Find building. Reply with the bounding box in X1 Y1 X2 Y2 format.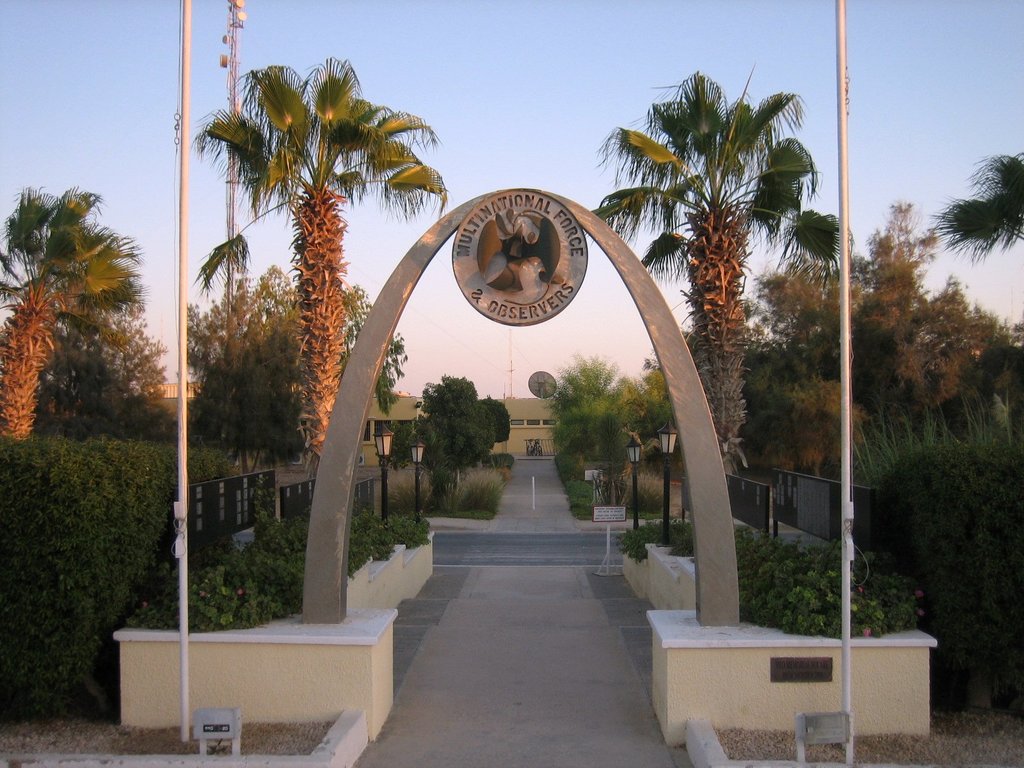
180 399 657 568.
